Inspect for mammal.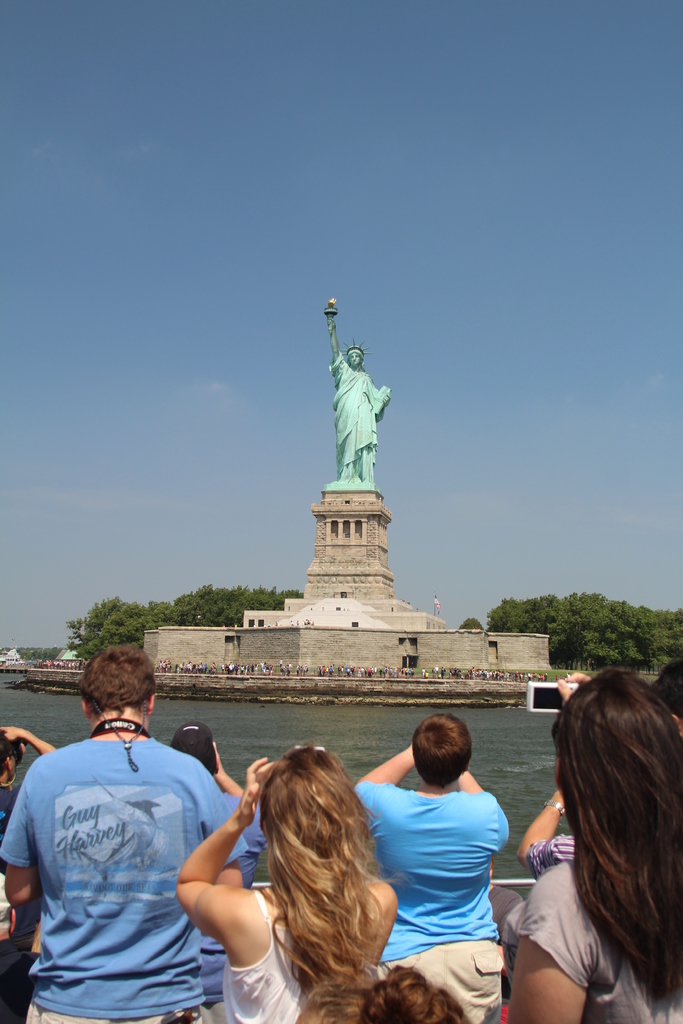
Inspection: bbox(252, 623, 253, 626).
